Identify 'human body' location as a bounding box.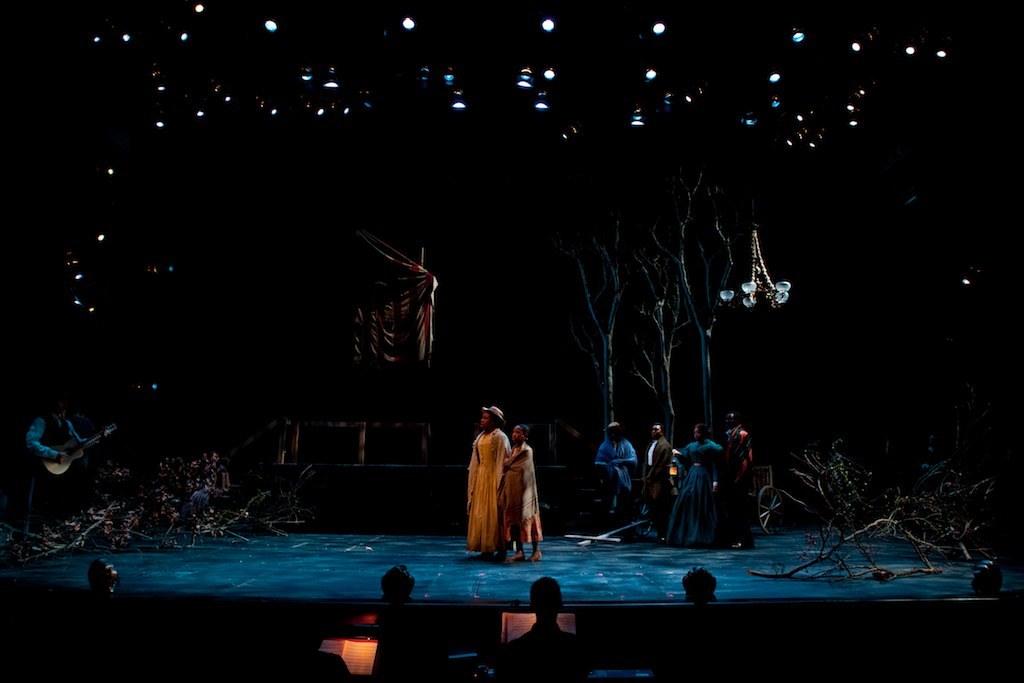
(left=674, top=420, right=720, bottom=543).
